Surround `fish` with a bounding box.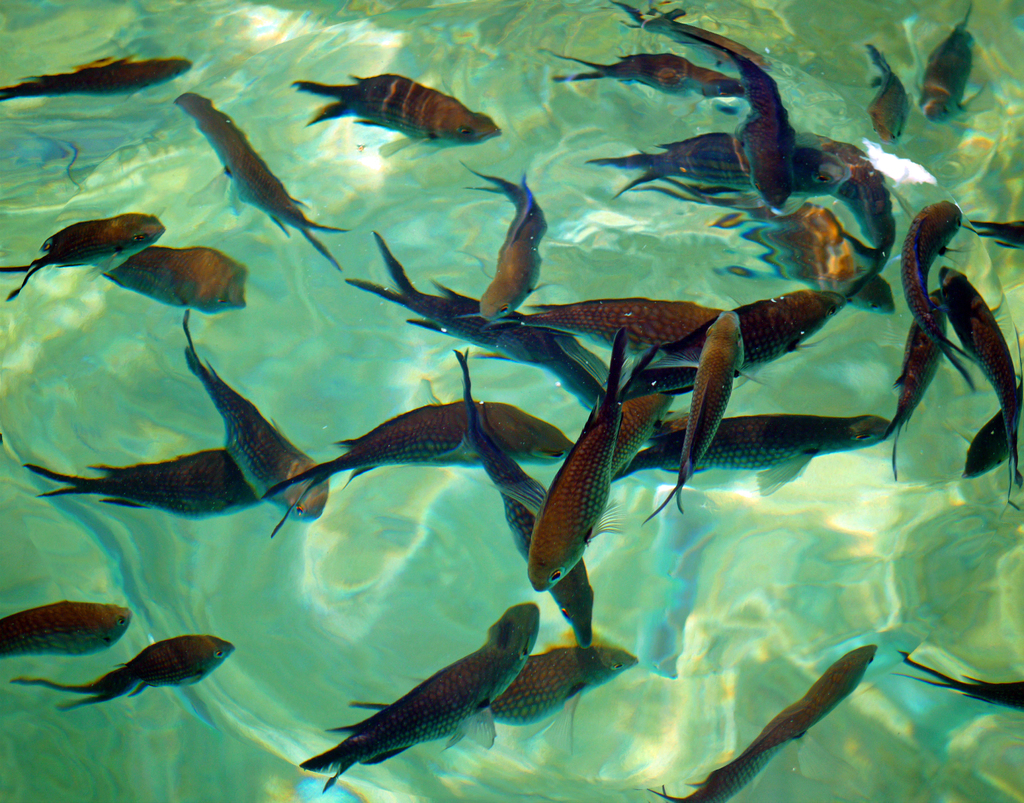
348/230/564/363.
